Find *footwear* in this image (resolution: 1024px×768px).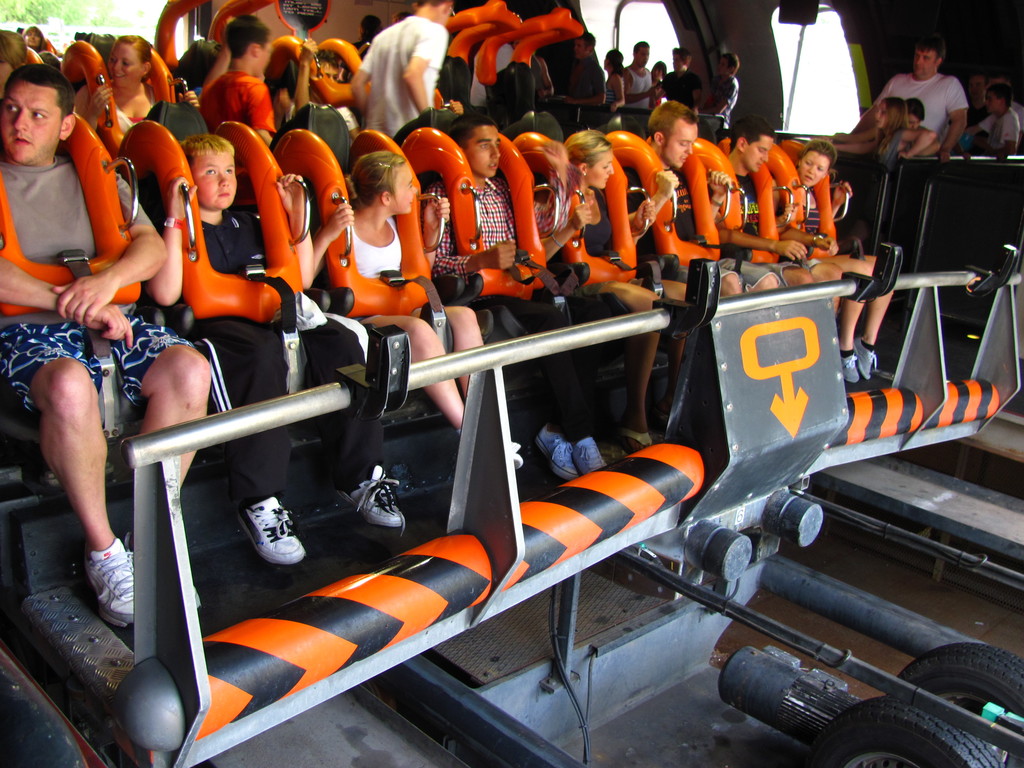
BBox(562, 423, 613, 475).
